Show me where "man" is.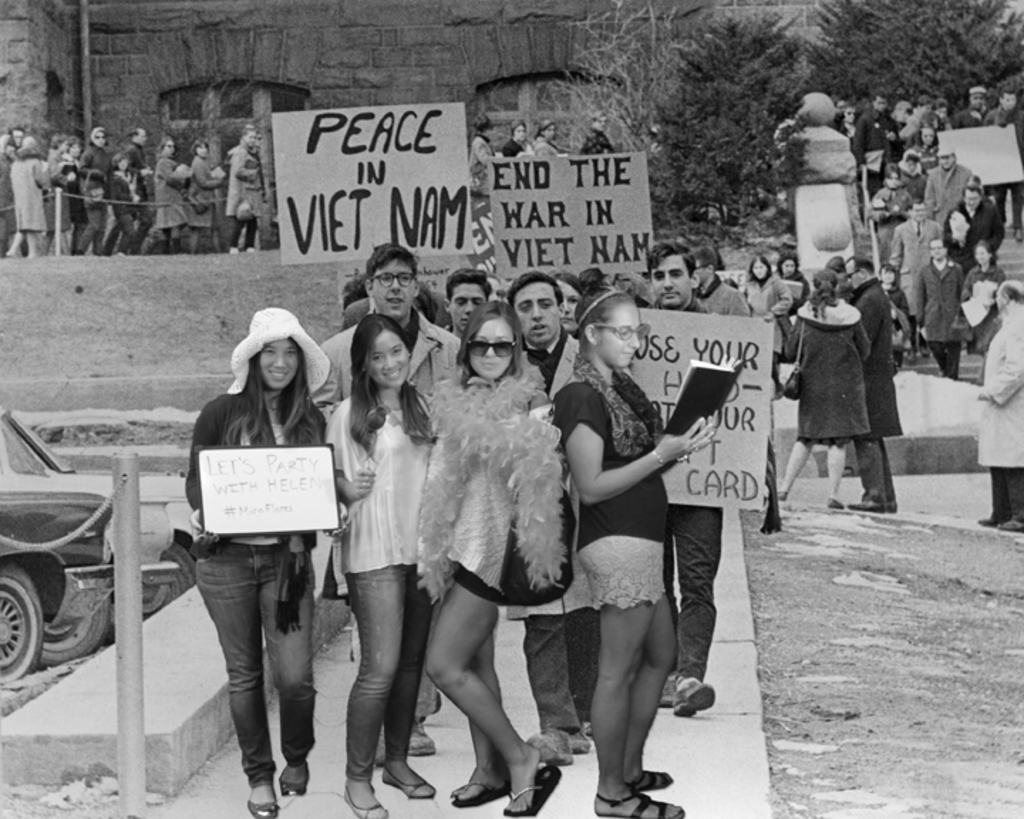
"man" is at (x1=309, y1=242, x2=474, y2=775).
